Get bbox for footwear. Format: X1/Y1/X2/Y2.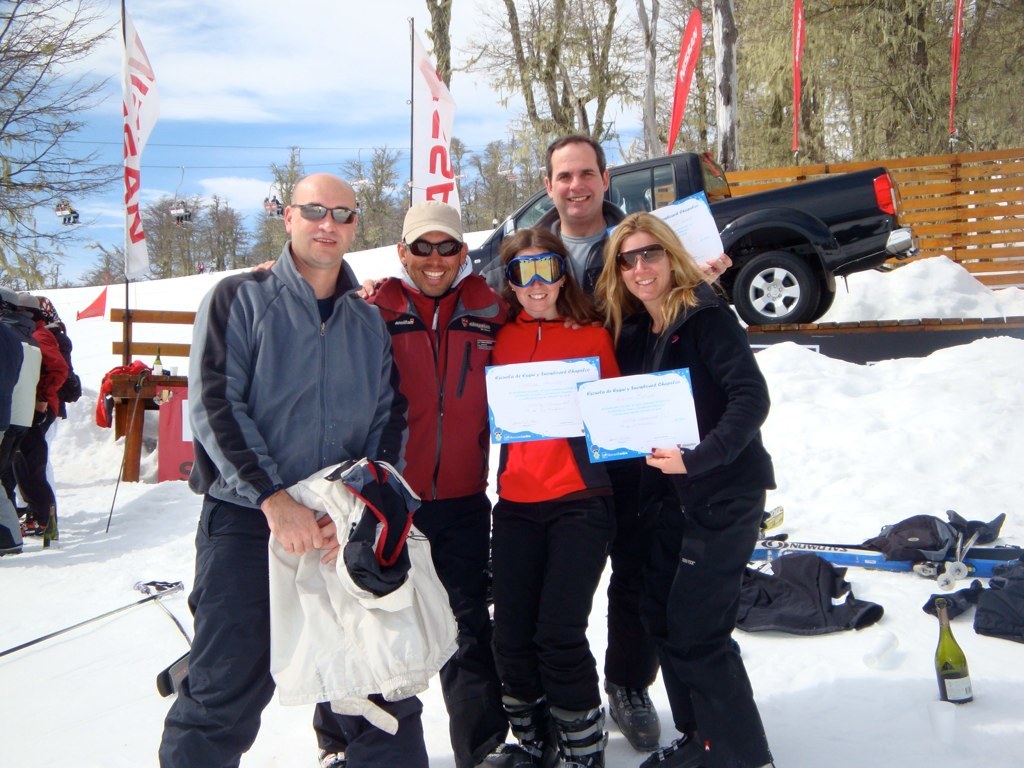
319/747/346/767.
